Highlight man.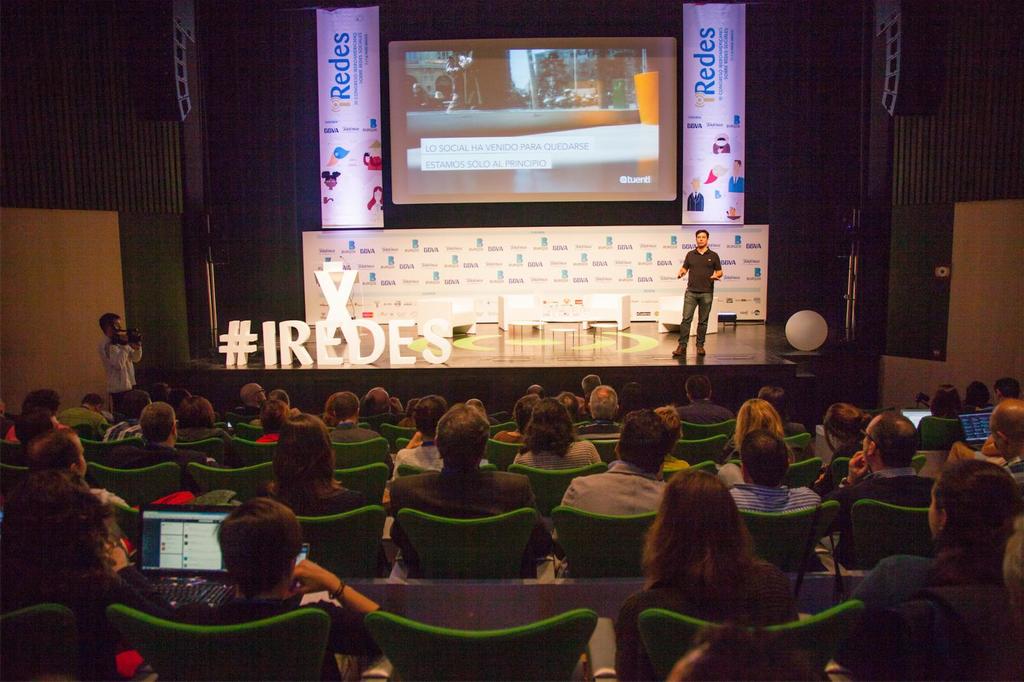
Highlighted region: pyautogui.locateOnScreen(672, 229, 723, 356).
